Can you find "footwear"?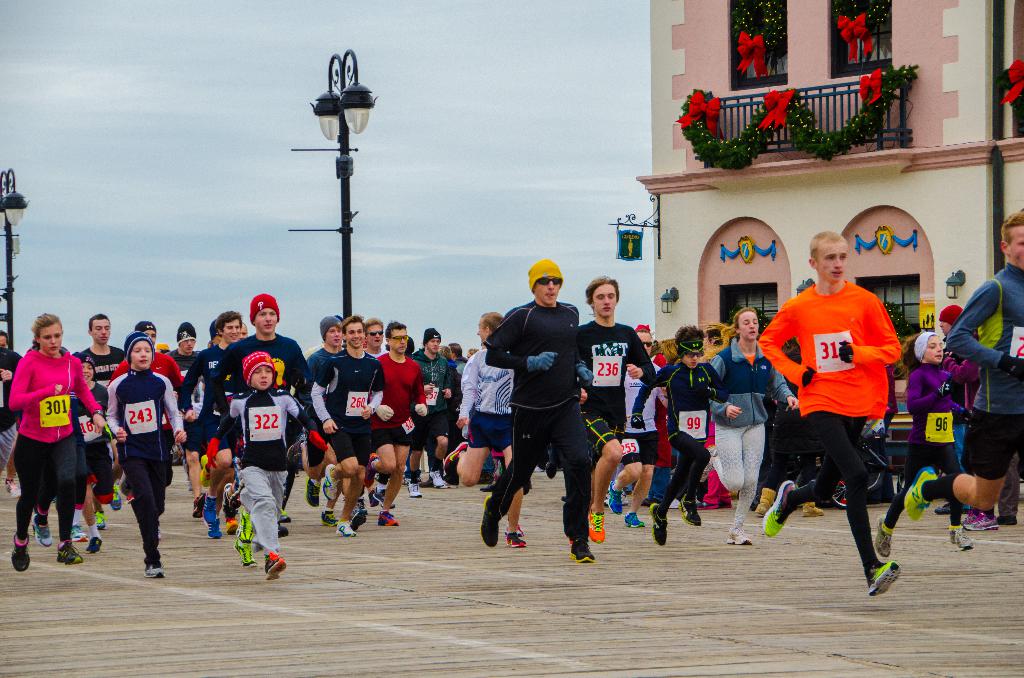
Yes, bounding box: BBox(193, 491, 205, 515).
